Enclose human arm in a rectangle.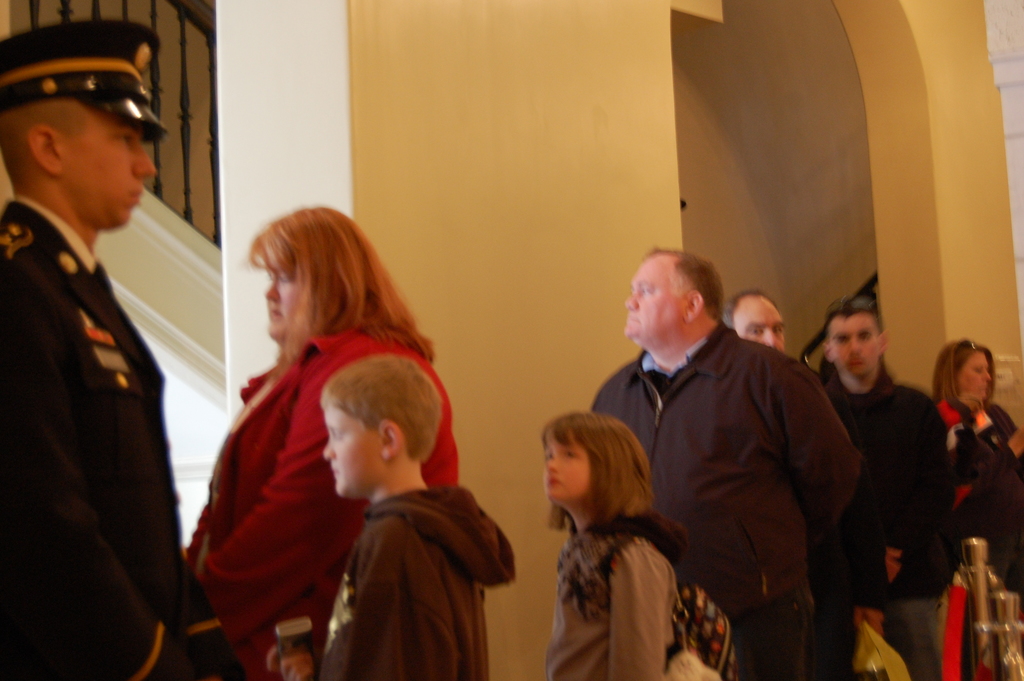
613,552,678,680.
